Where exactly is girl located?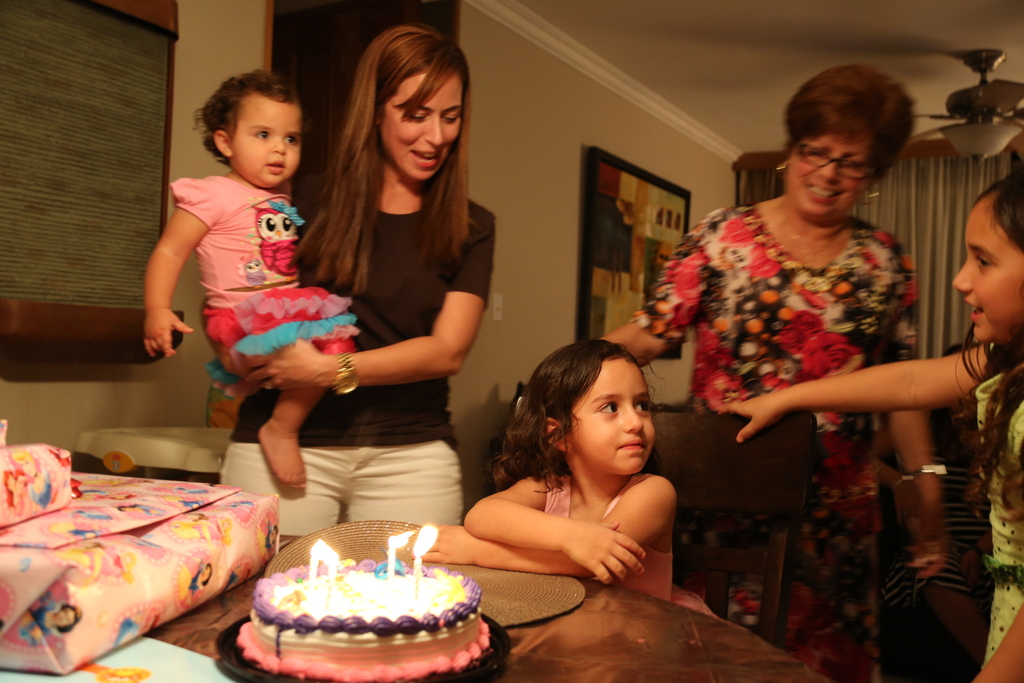
Its bounding box is <region>719, 171, 1023, 682</region>.
